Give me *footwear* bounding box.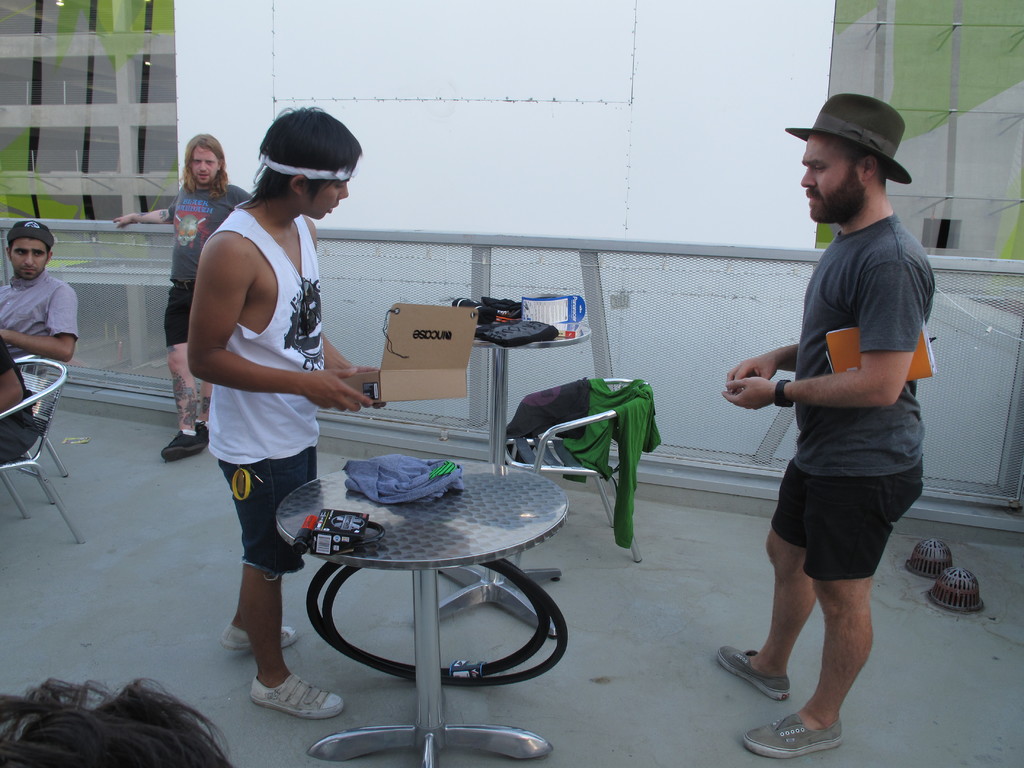
[193,420,210,445].
